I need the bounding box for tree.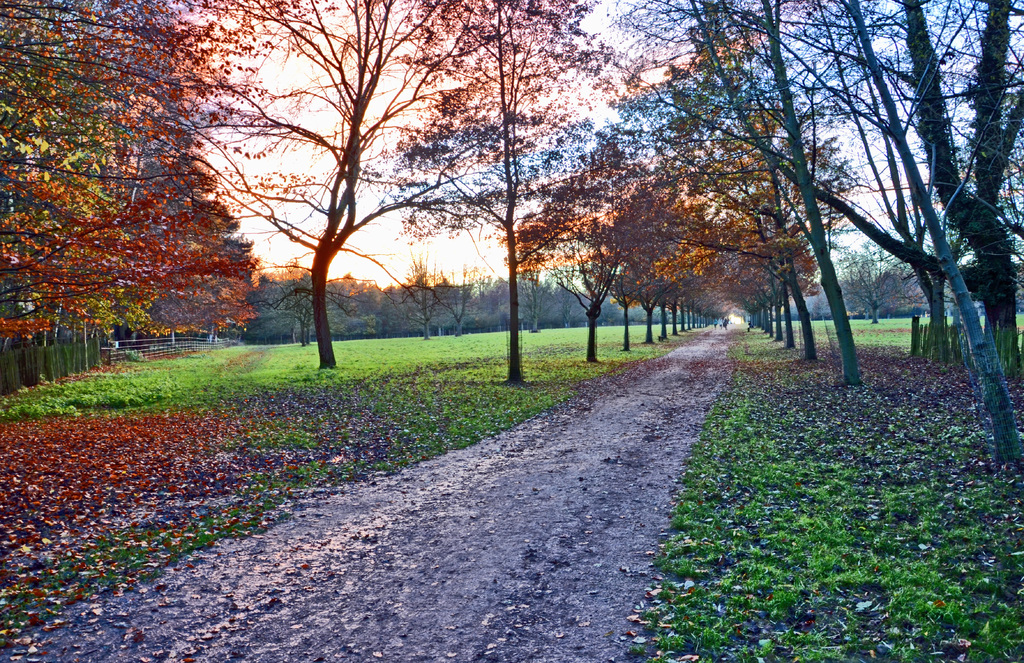
Here it is: detection(863, 1, 1023, 466).
